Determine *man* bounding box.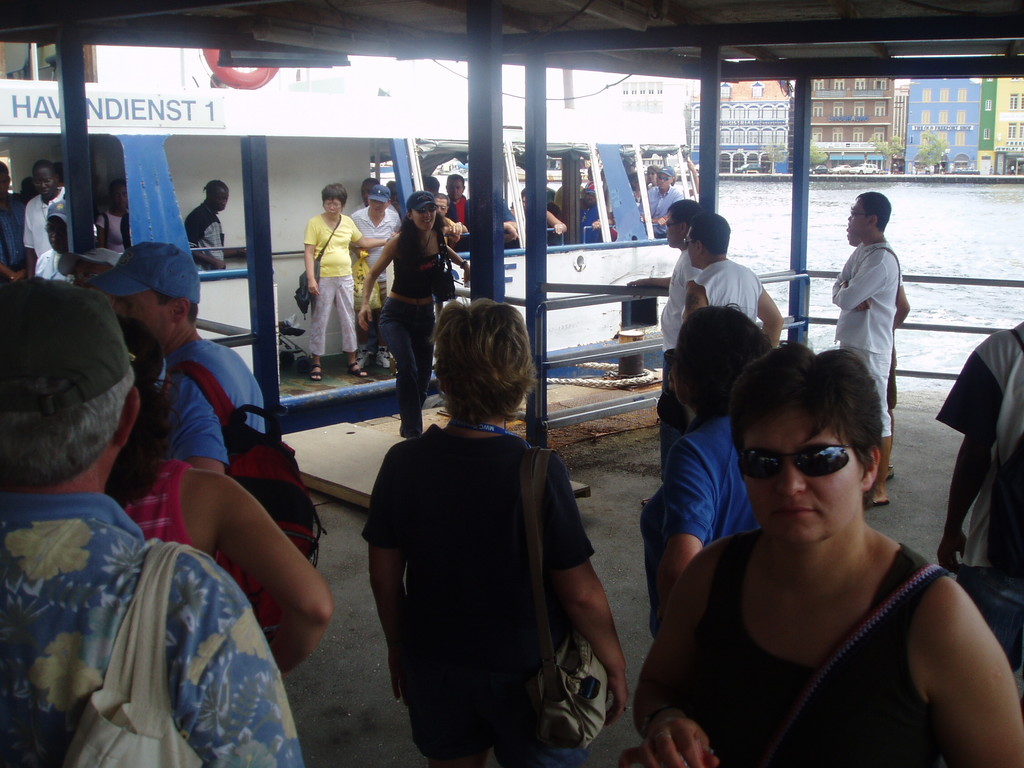
Determined: Rect(86, 233, 268, 480).
